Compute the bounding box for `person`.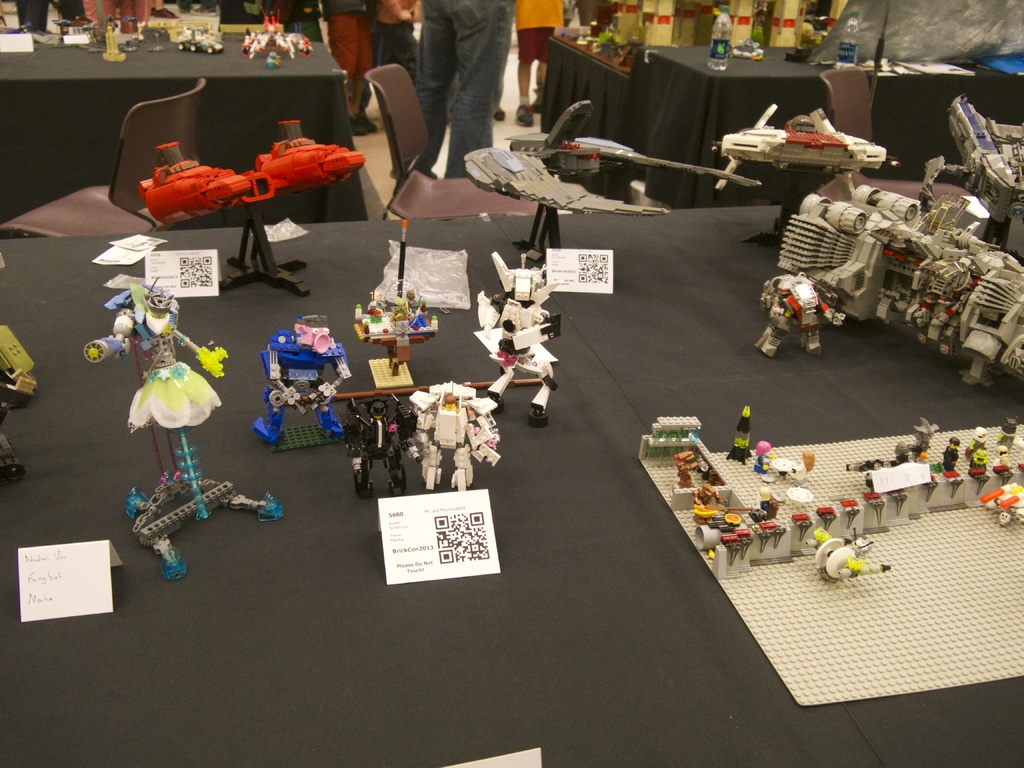
x1=381 y1=0 x2=432 y2=103.
